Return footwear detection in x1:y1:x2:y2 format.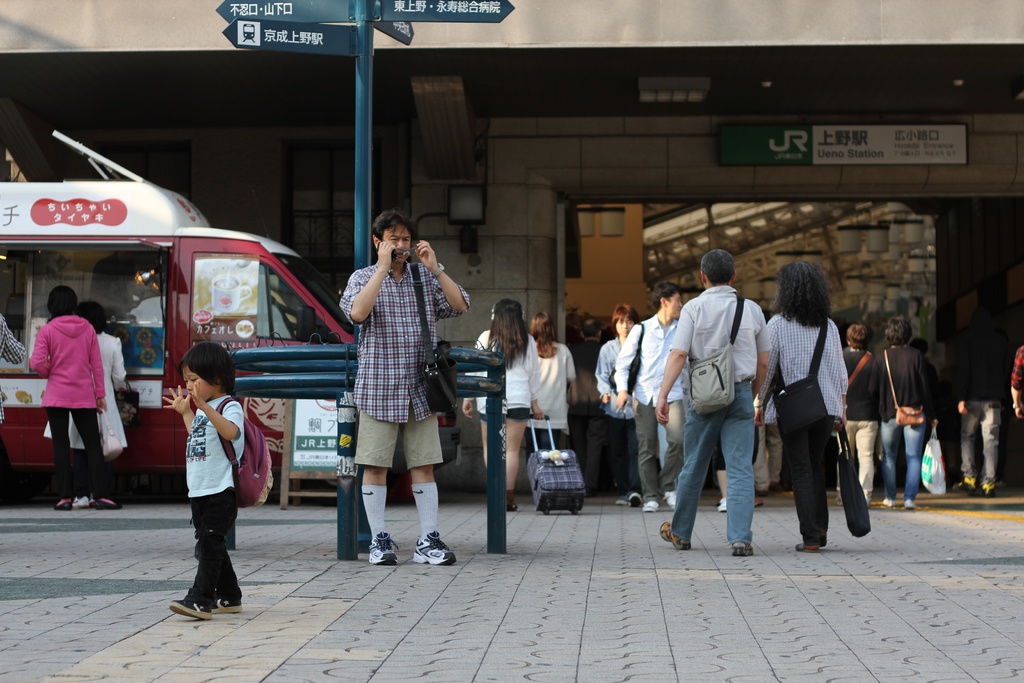
730:538:757:559.
